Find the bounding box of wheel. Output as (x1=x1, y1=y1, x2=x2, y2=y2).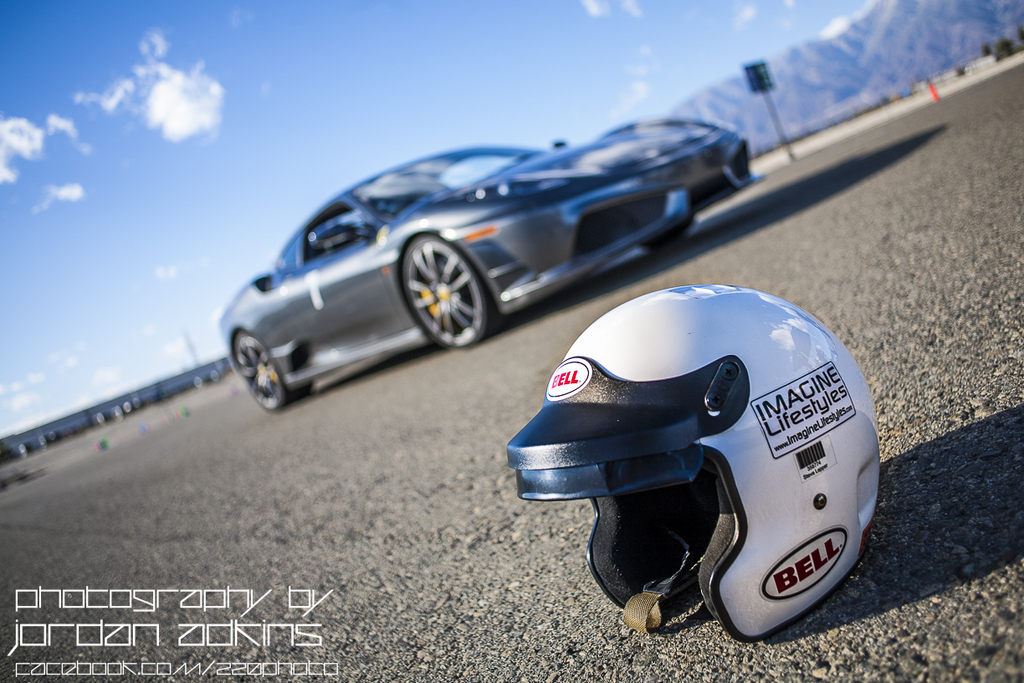
(x1=235, y1=329, x2=312, y2=412).
